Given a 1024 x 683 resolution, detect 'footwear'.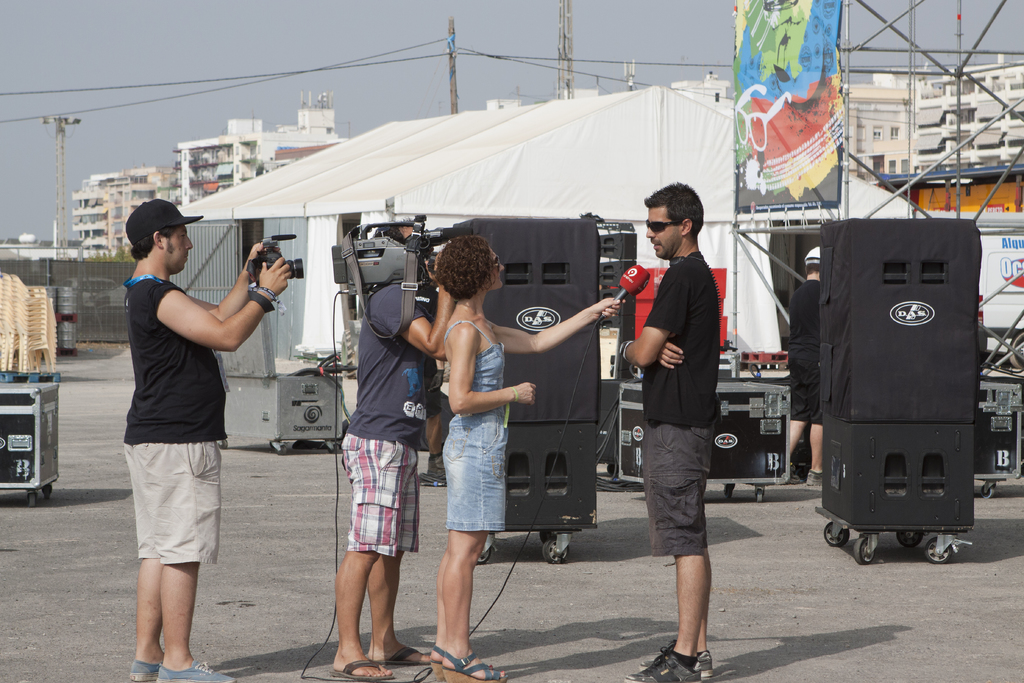
(326,655,397,682).
